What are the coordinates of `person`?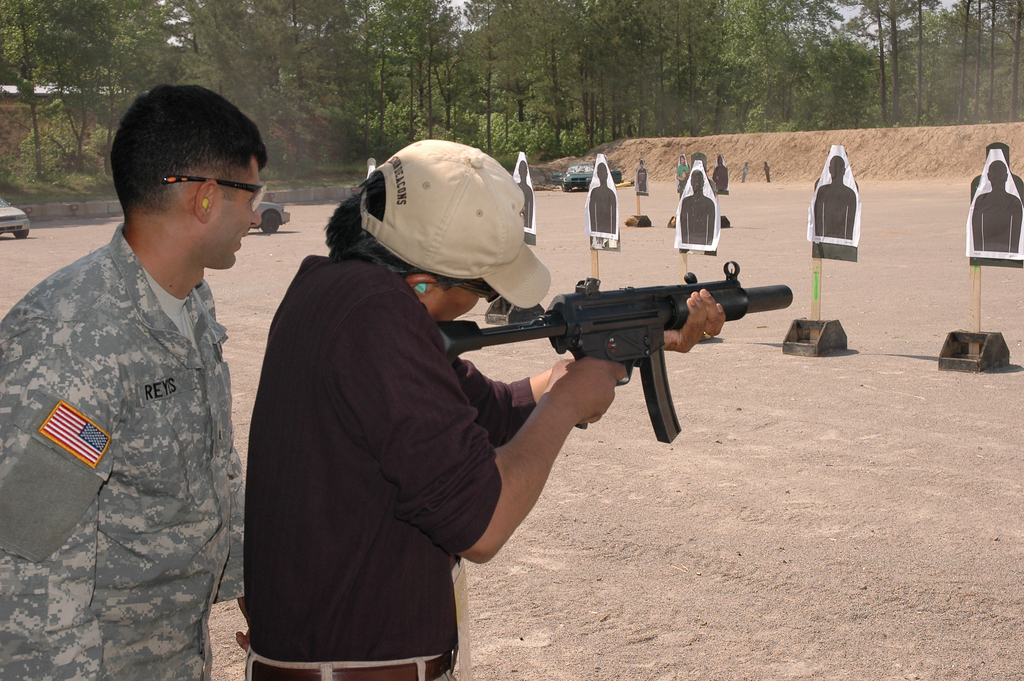
bbox=(237, 136, 721, 677).
